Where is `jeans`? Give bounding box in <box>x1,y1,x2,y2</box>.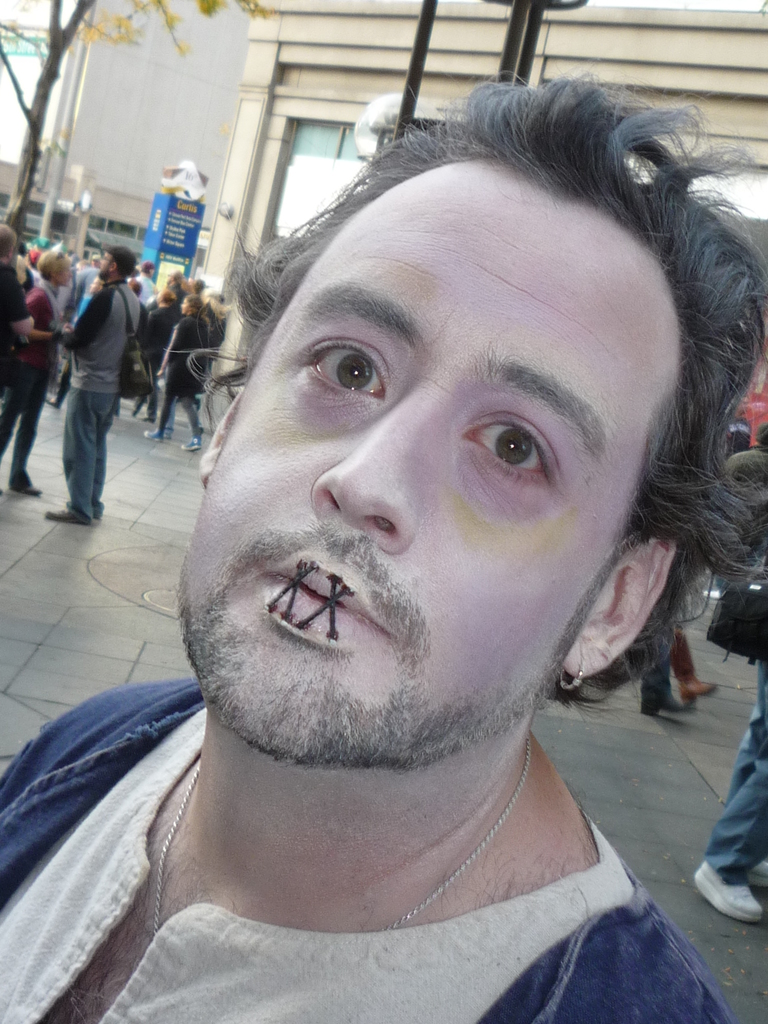
<box>60,392,120,524</box>.
